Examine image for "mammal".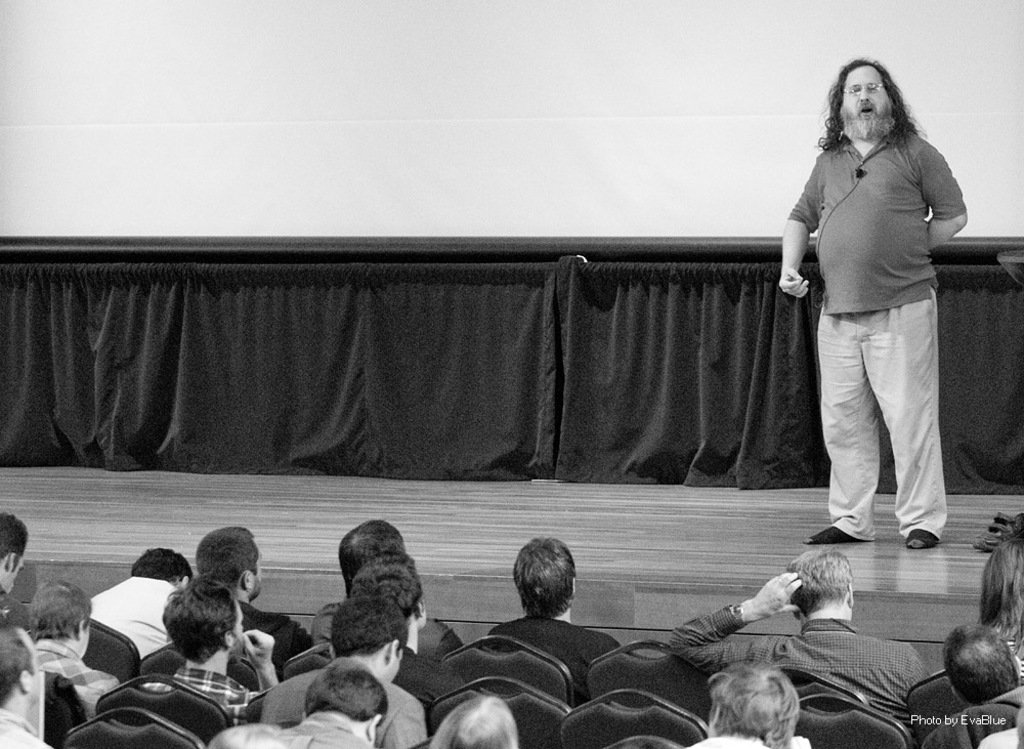
Examination result: rect(0, 508, 29, 619).
